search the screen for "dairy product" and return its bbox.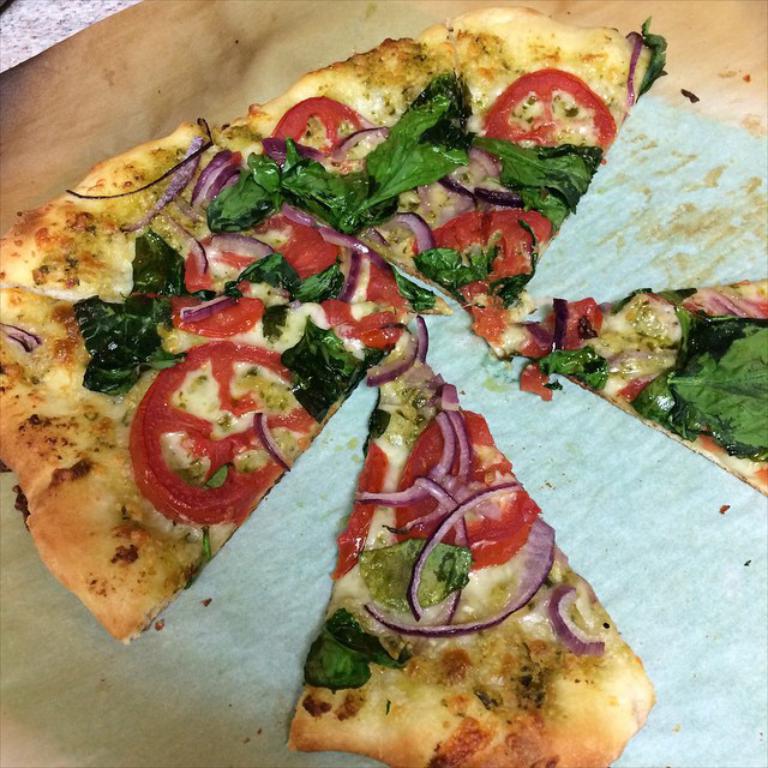
Found: [x1=548, y1=286, x2=764, y2=474].
